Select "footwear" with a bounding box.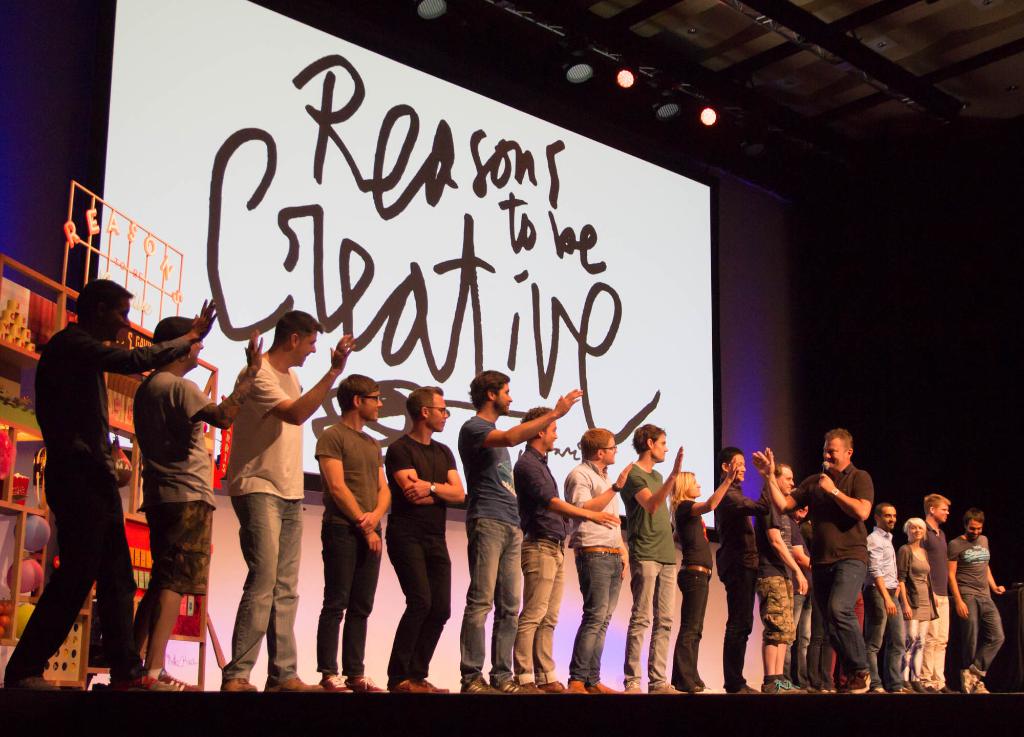
crop(622, 684, 644, 695).
